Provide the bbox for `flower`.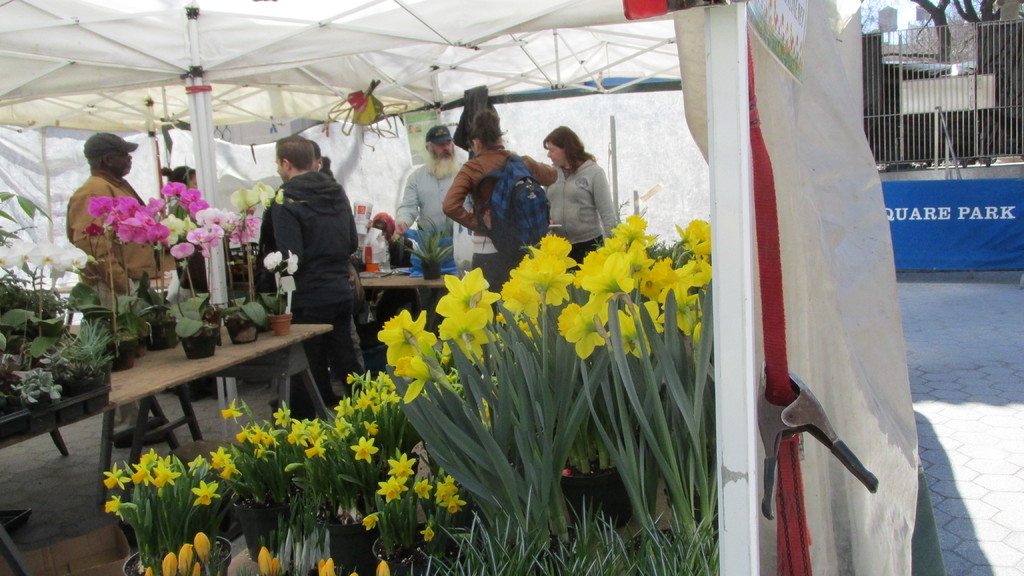
(x1=318, y1=557, x2=339, y2=575).
